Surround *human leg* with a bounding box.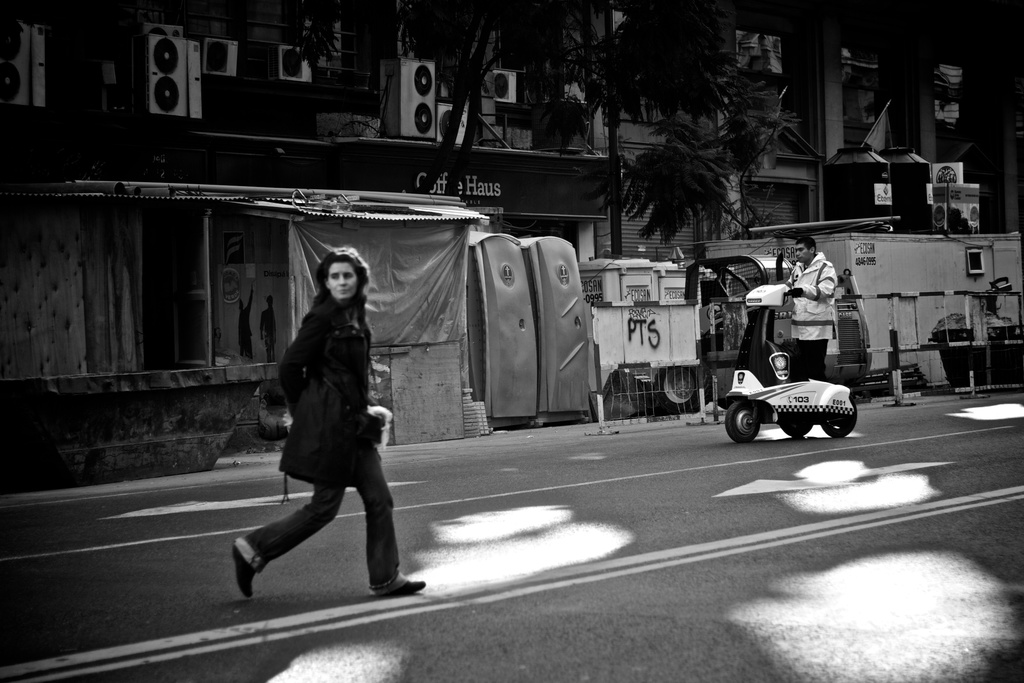
(360, 401, 428, 596).
